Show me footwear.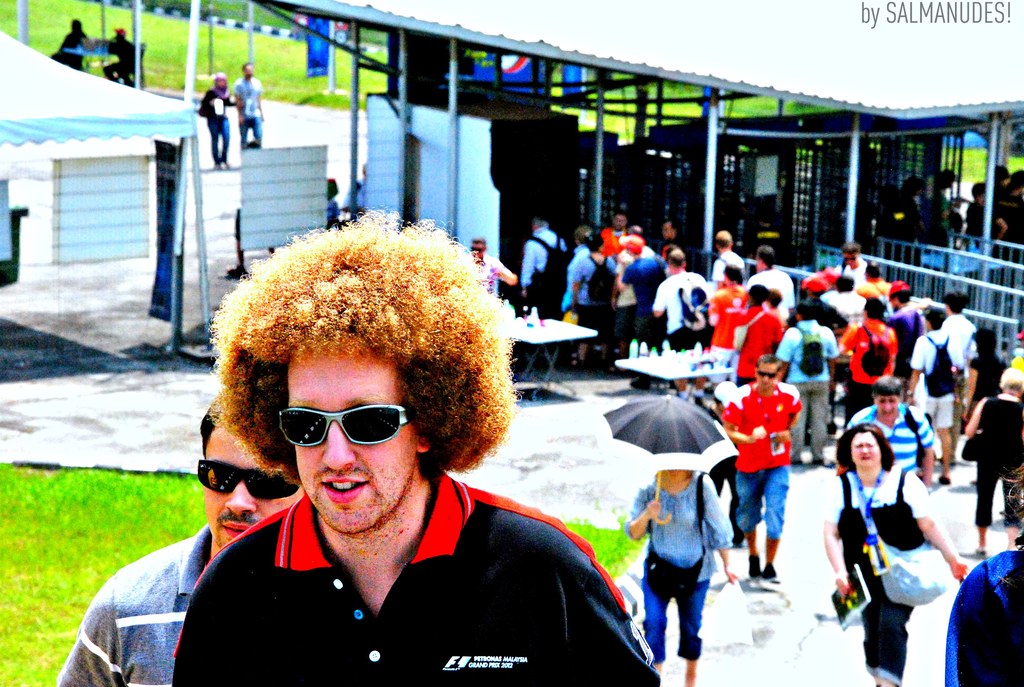
footwear is here: [x1=762, y1=564, x2=776, y2=580].
